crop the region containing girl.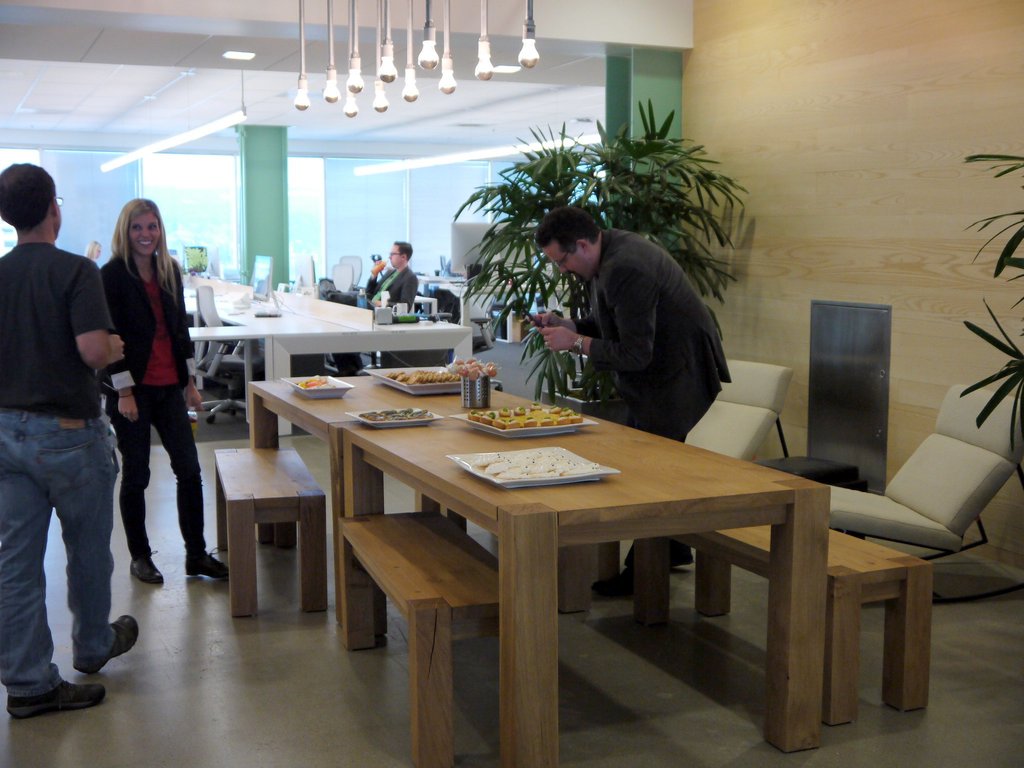
Crop region: <region>97, 198, 227, 591</region>.
